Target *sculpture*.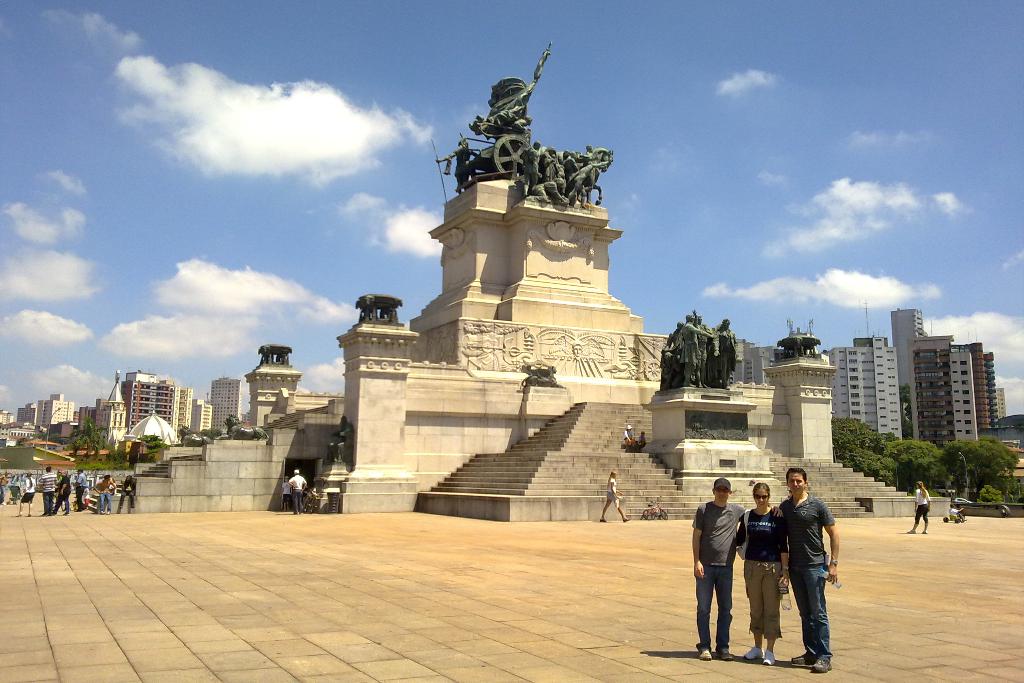
Target region: [325, 416, 354, 463].
